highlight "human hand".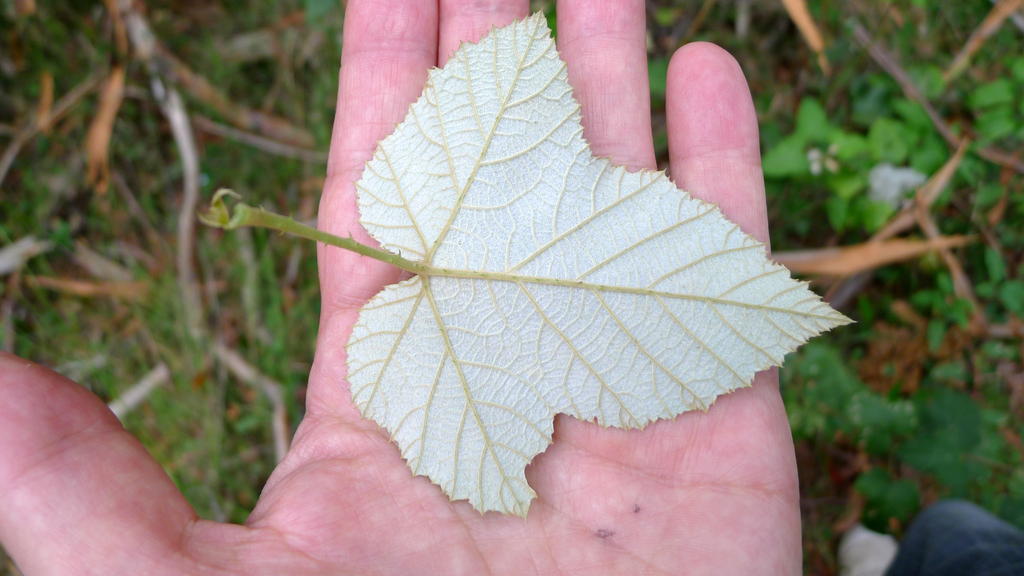
Highlighted region: 0:0:803:575.
